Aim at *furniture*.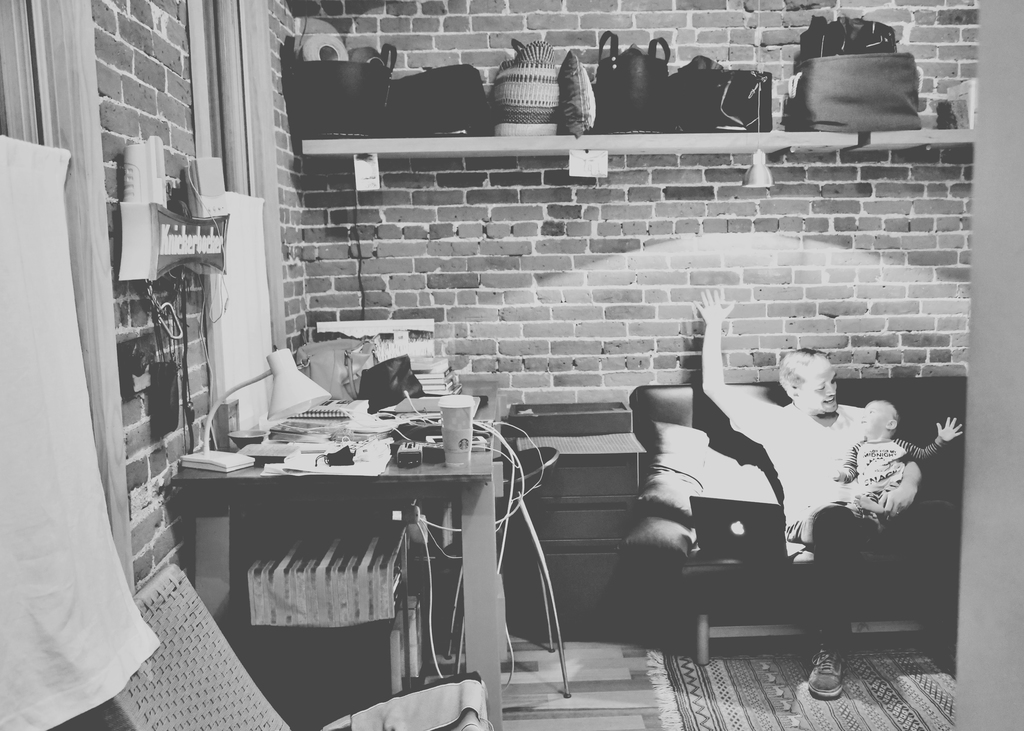
Aimed at [172, 377, 499, 730].
